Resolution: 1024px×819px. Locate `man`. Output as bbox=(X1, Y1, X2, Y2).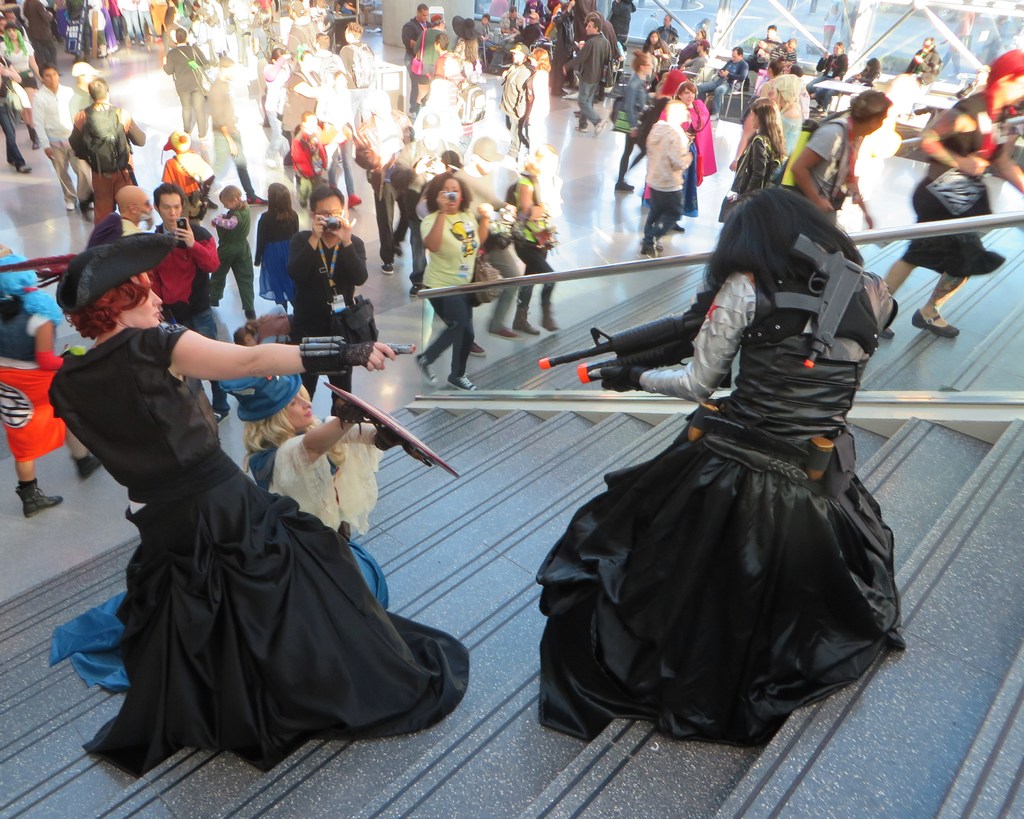
bbox=(148, 182, 232, 420).
